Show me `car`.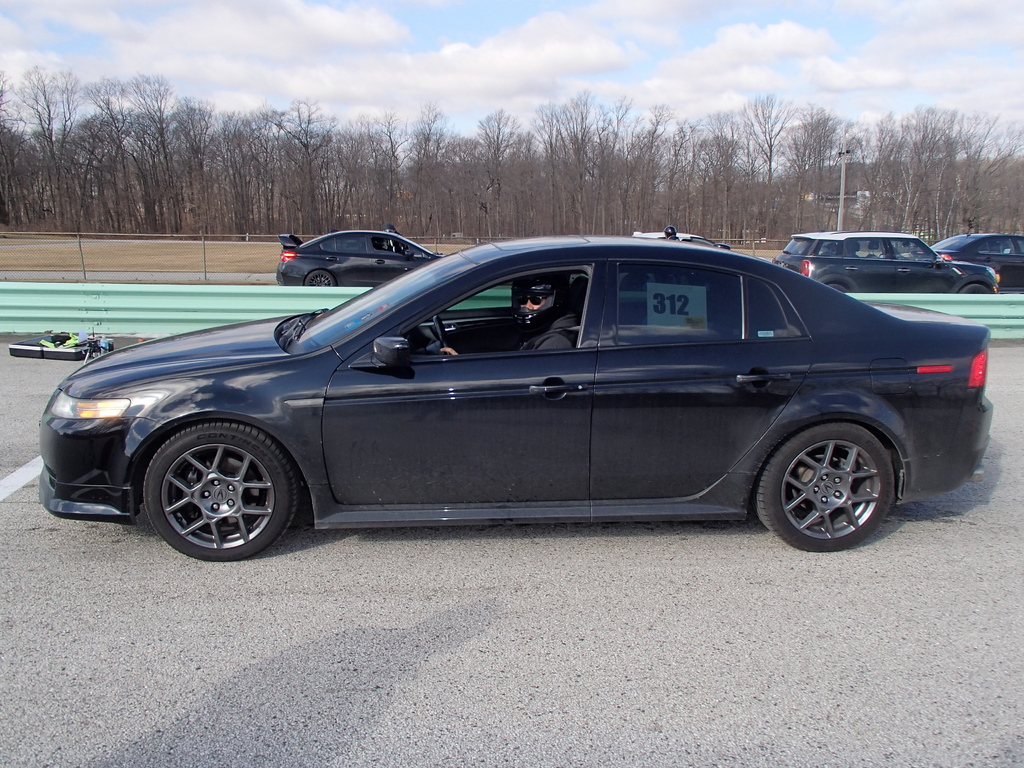
`car` is here: 768/230/1000/294.
